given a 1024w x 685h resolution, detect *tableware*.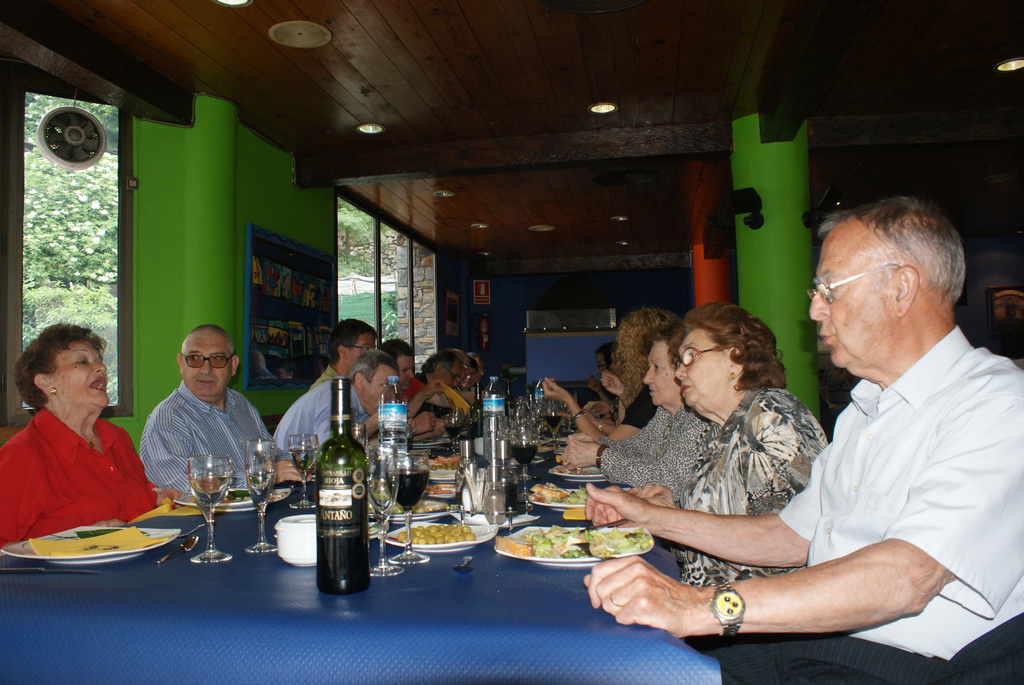
BBox(521, 489, 598, 511).
